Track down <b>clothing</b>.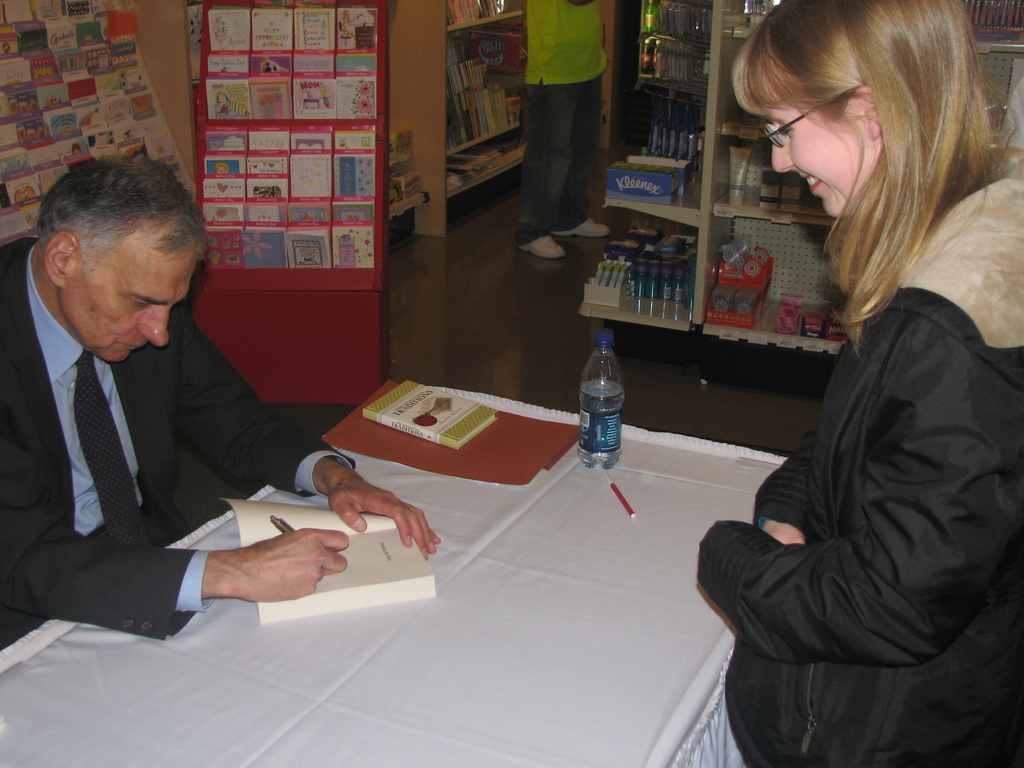
Tracked to (0,234,359,648).
